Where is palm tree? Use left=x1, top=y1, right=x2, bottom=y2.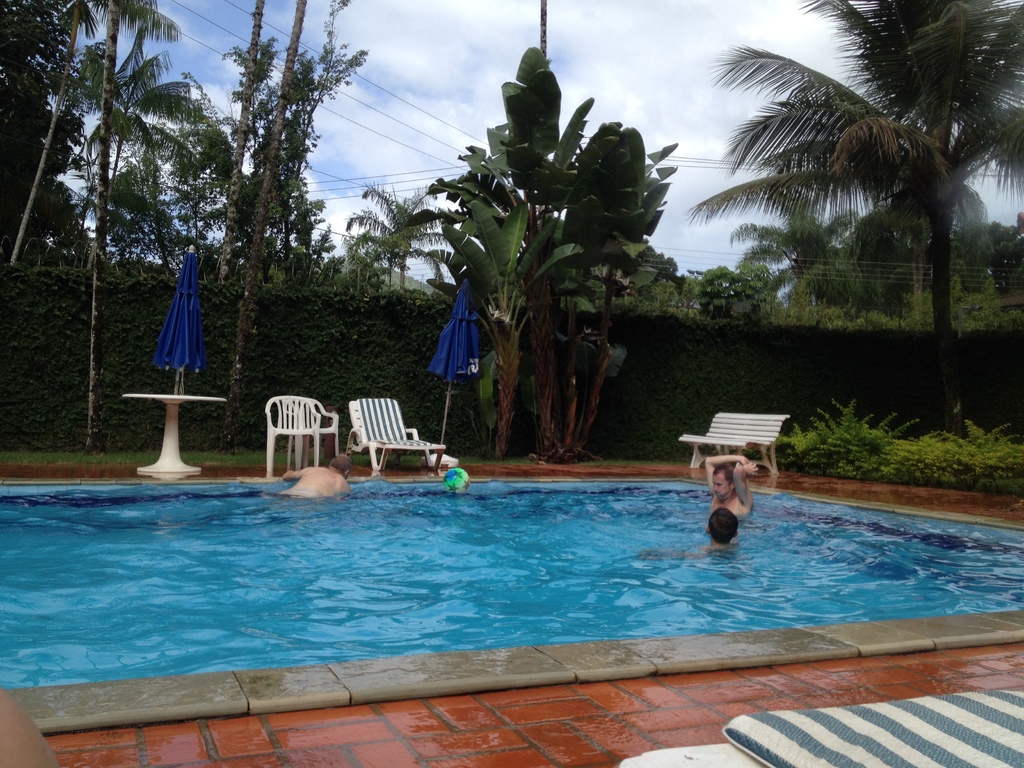
left=120, top=100, right=207, bottom=270.
